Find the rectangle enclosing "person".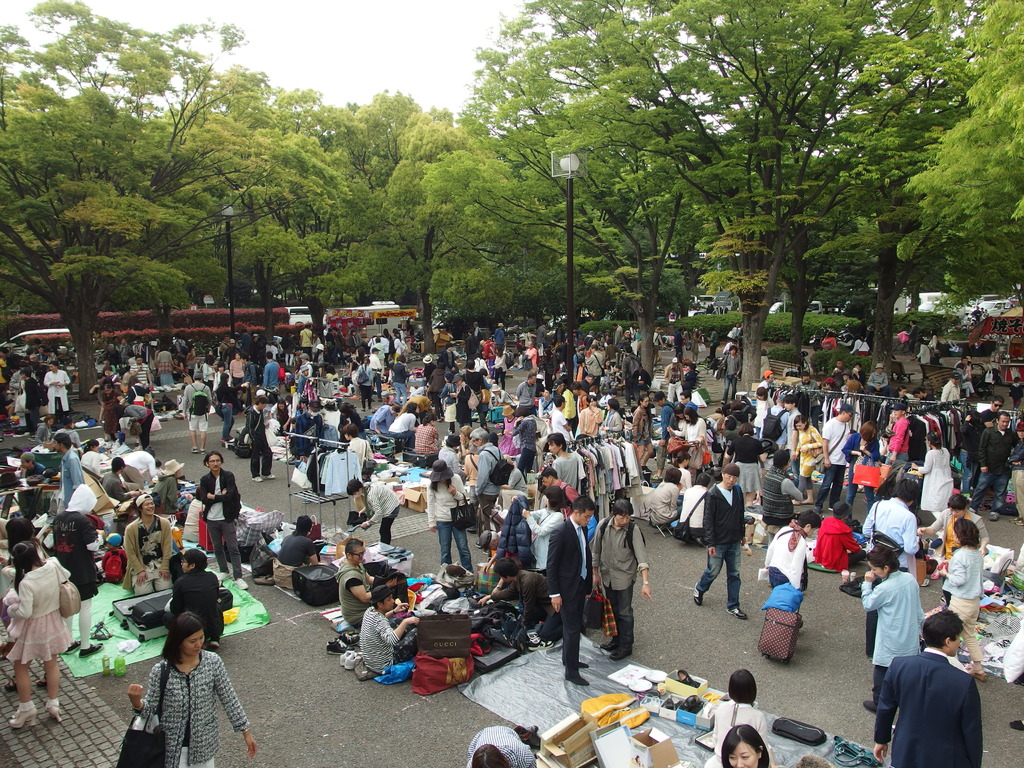
select_region(347, 467, 398, 549).
